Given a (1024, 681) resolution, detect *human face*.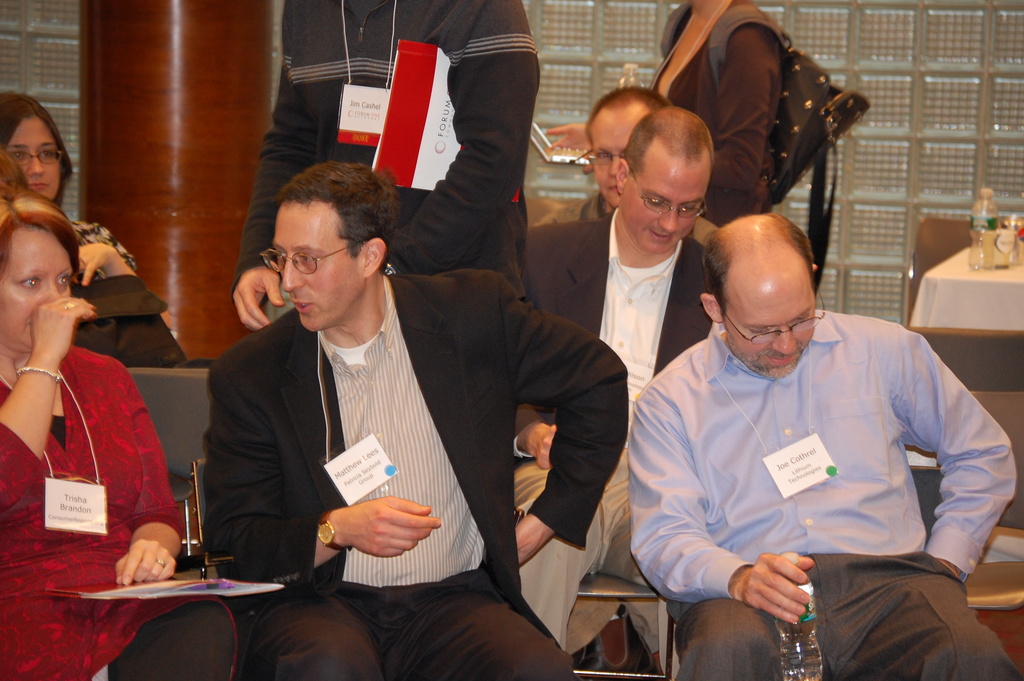
box=[4, 114, 67, 198].
